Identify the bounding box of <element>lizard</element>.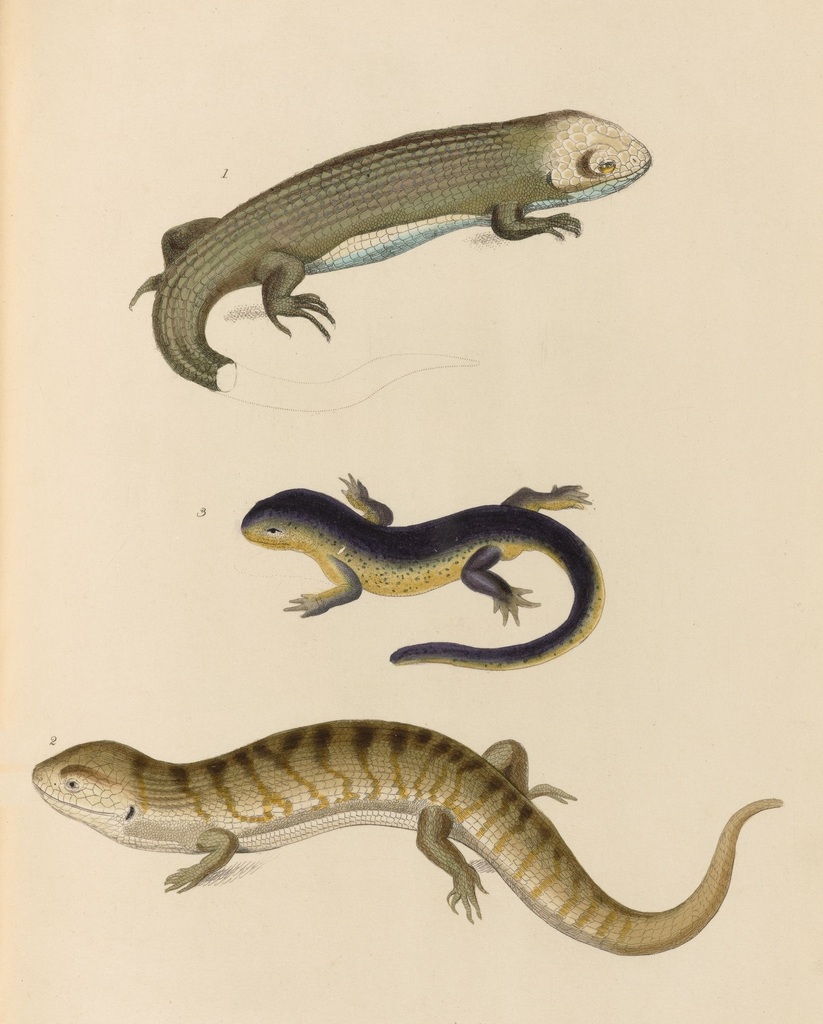
box=[234, 468, 611, 673].
